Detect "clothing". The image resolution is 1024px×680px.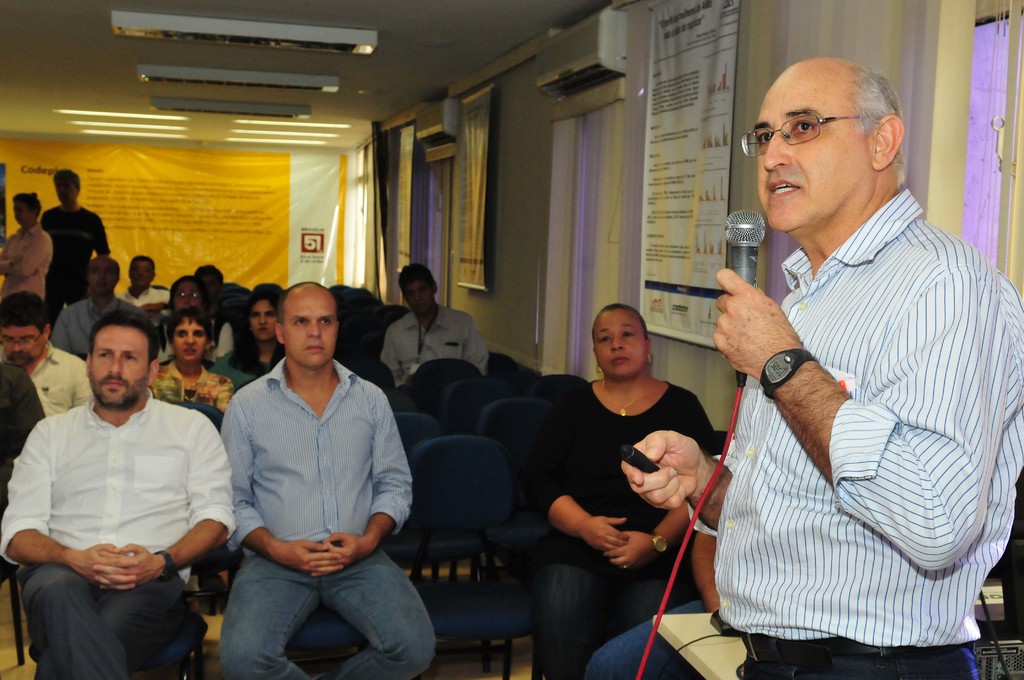
(x1=1, y1=393, x2=234, y2=679).
